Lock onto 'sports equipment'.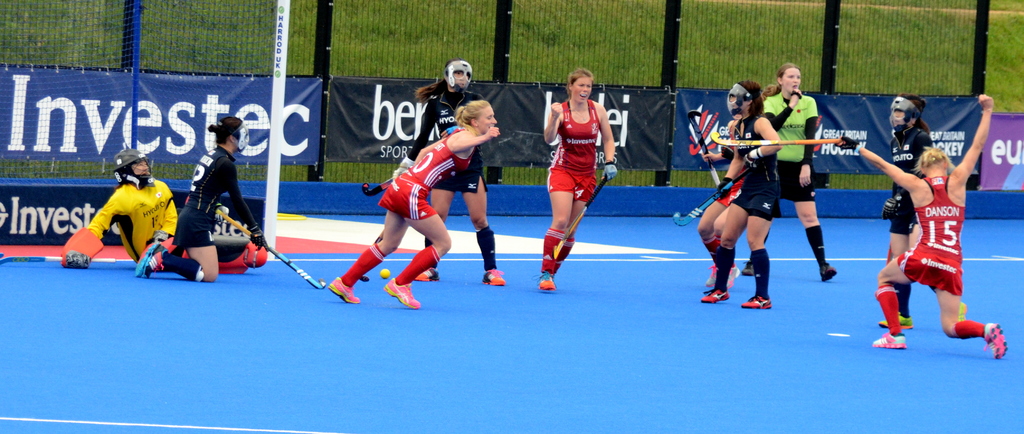
Locked: bbox=(324, 273, 359, 305).
